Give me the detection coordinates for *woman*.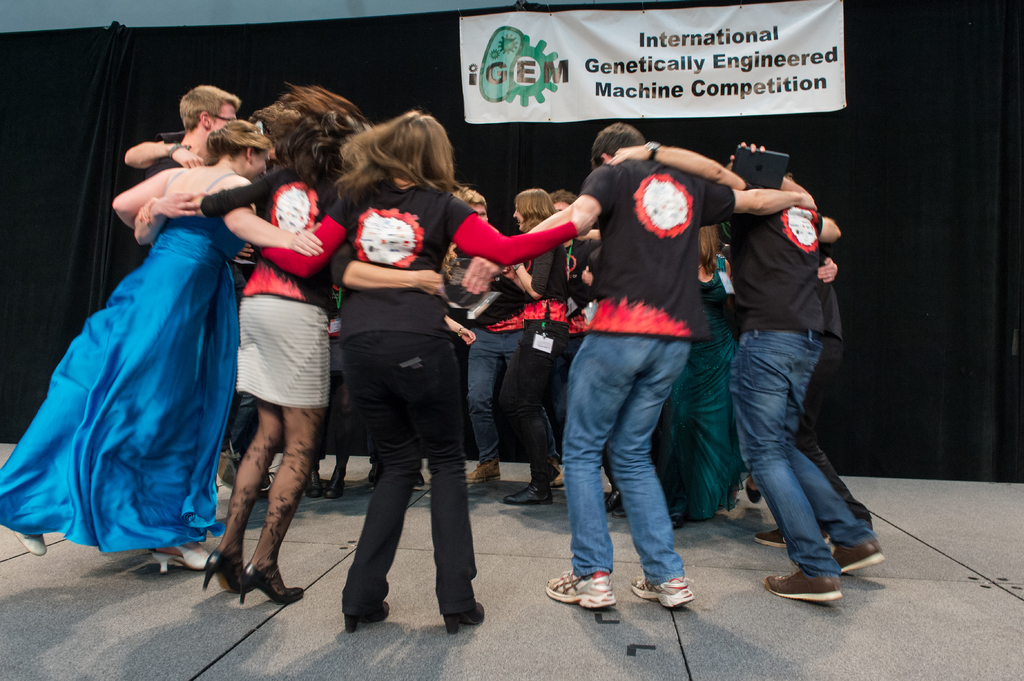
l=164, t=90, r=455, b=602.
